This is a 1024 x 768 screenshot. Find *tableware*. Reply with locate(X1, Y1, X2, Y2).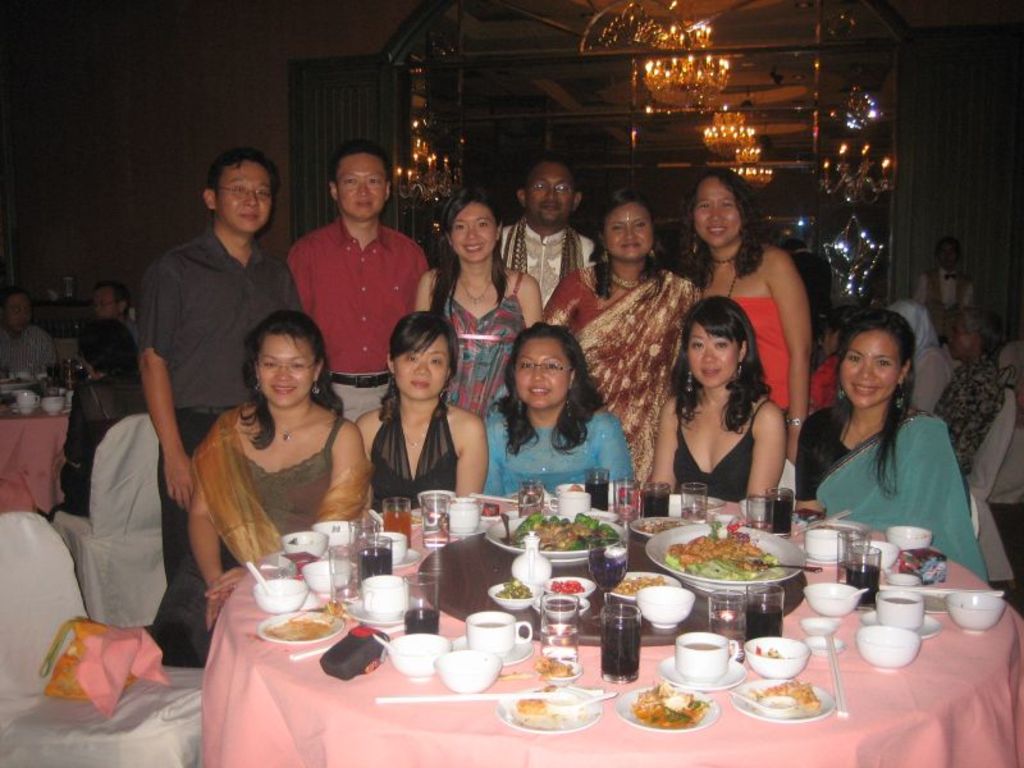
locate(613, 685, 719, 730).
